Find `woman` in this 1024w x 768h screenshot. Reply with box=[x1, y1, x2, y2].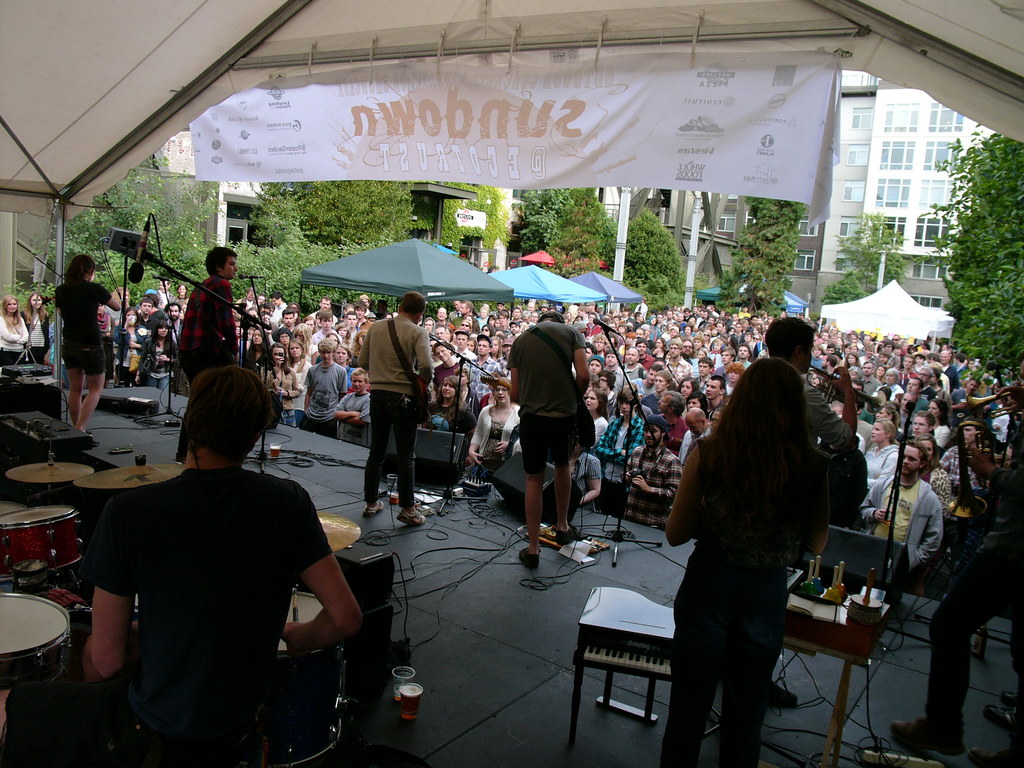
box=[459, 319, 470, 335].
